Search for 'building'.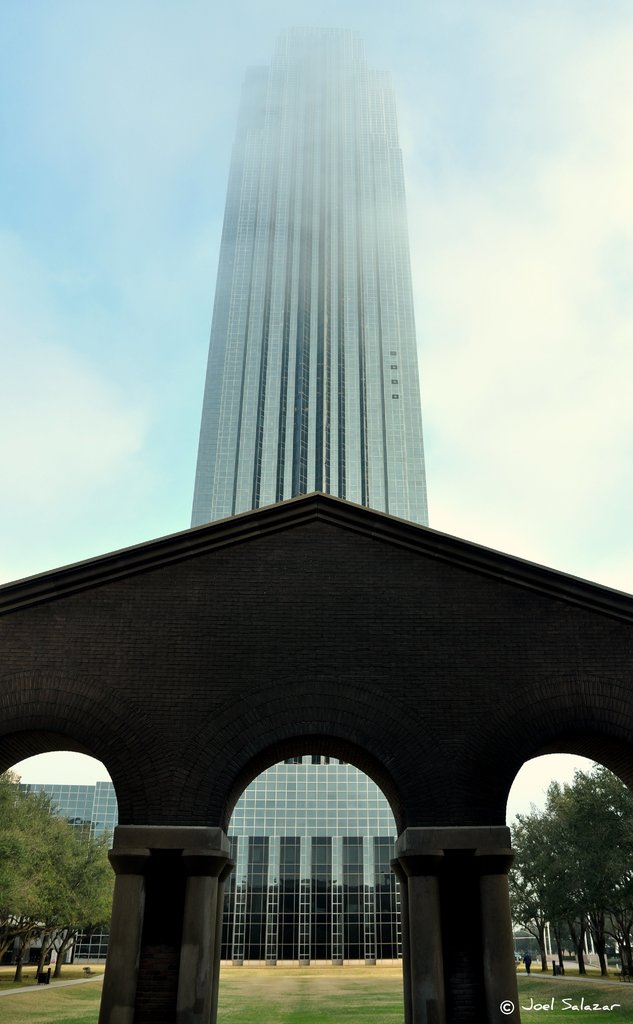
Found at (left=12, top=28, right=427, bottom=956).
